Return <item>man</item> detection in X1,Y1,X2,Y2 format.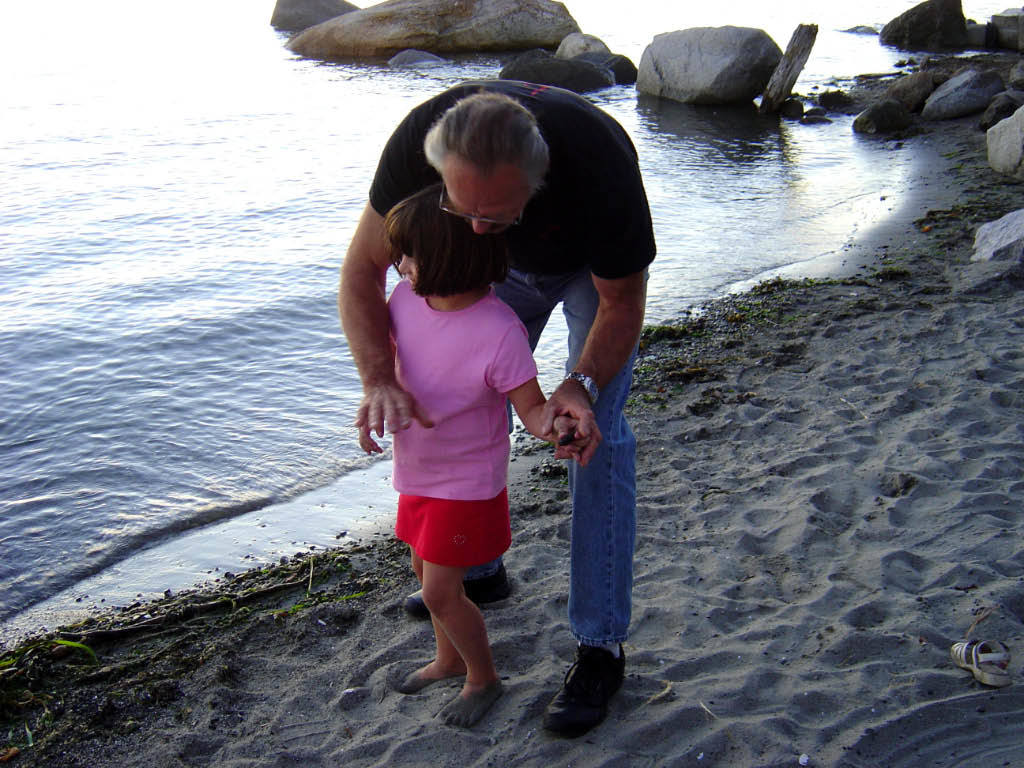
322,73,643,726.
